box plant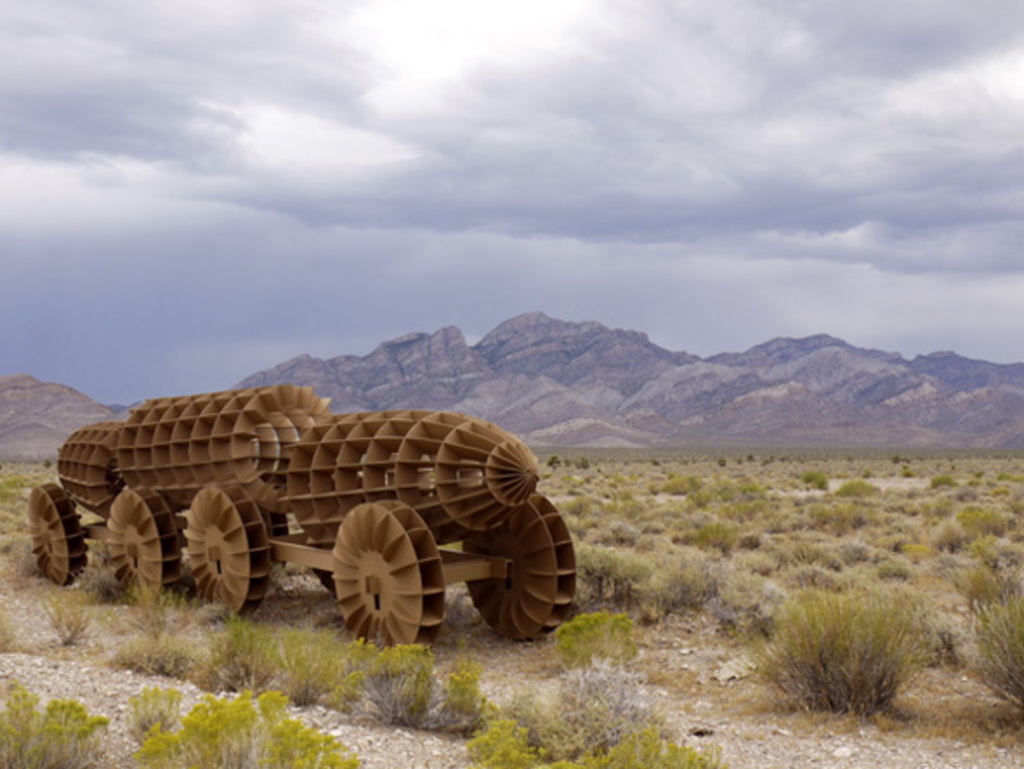
bbox(727, 585, 939, 726)
